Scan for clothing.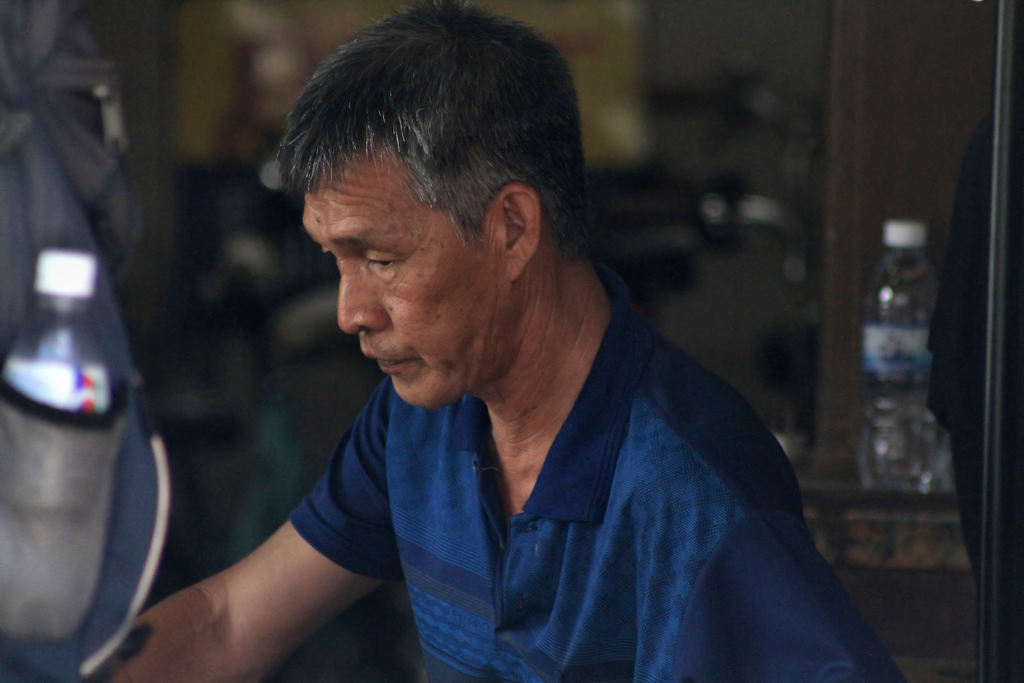
Scan result: box(300, 259, 925, 682).
